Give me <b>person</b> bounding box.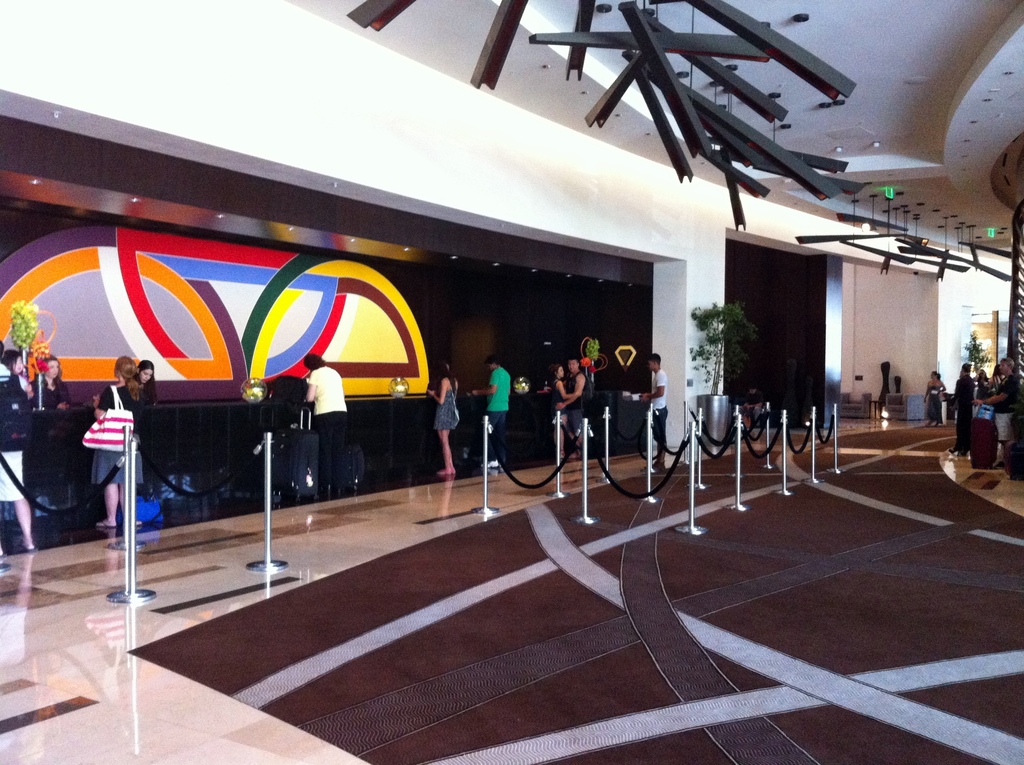
region(298, 352, 351, 488).
